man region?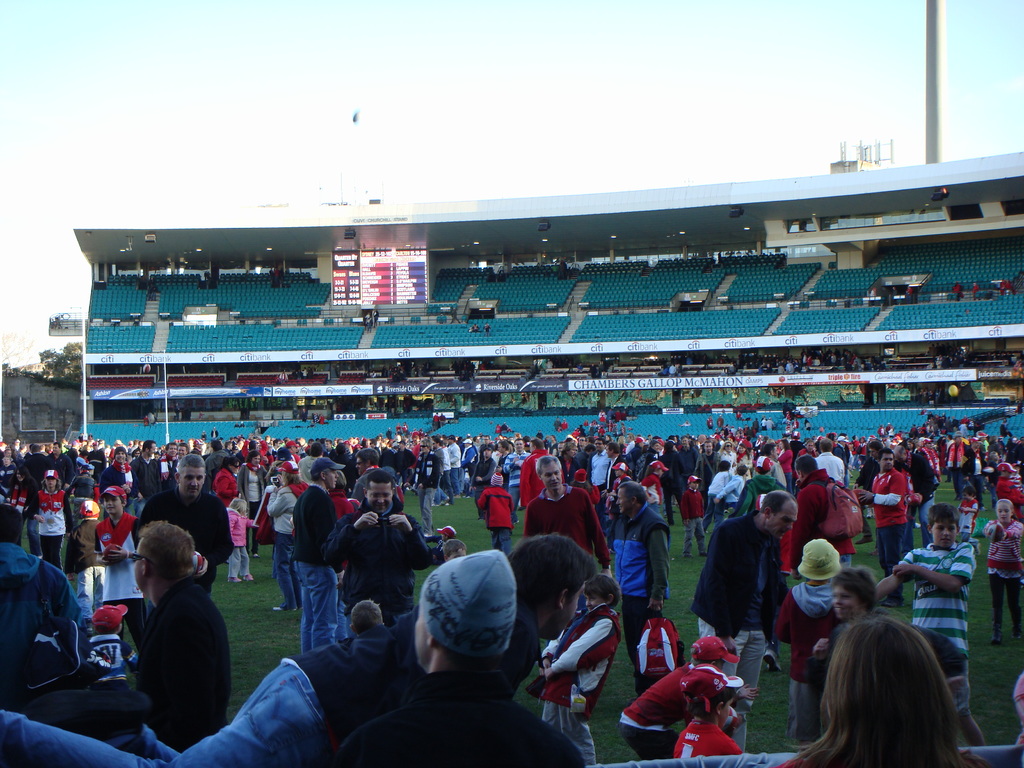
<bbox>332, 545, 586, 767</bbox>
